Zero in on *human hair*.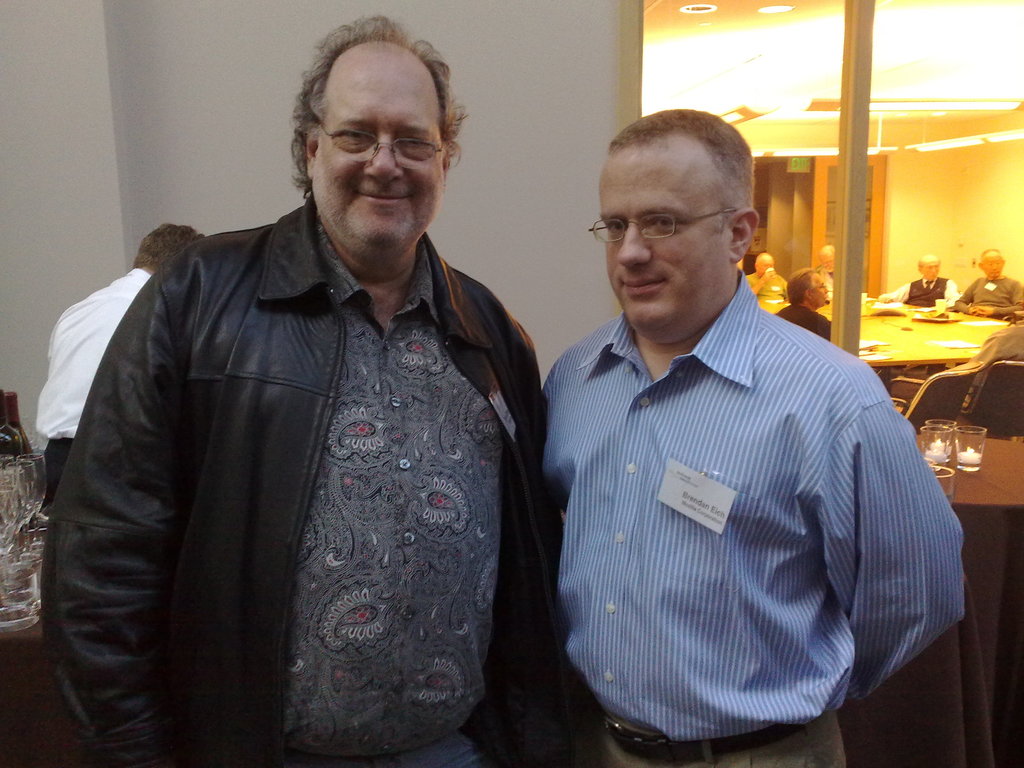
Zeroed in: pyautogui.locateOnScreen(288, 16, 463, 214).
